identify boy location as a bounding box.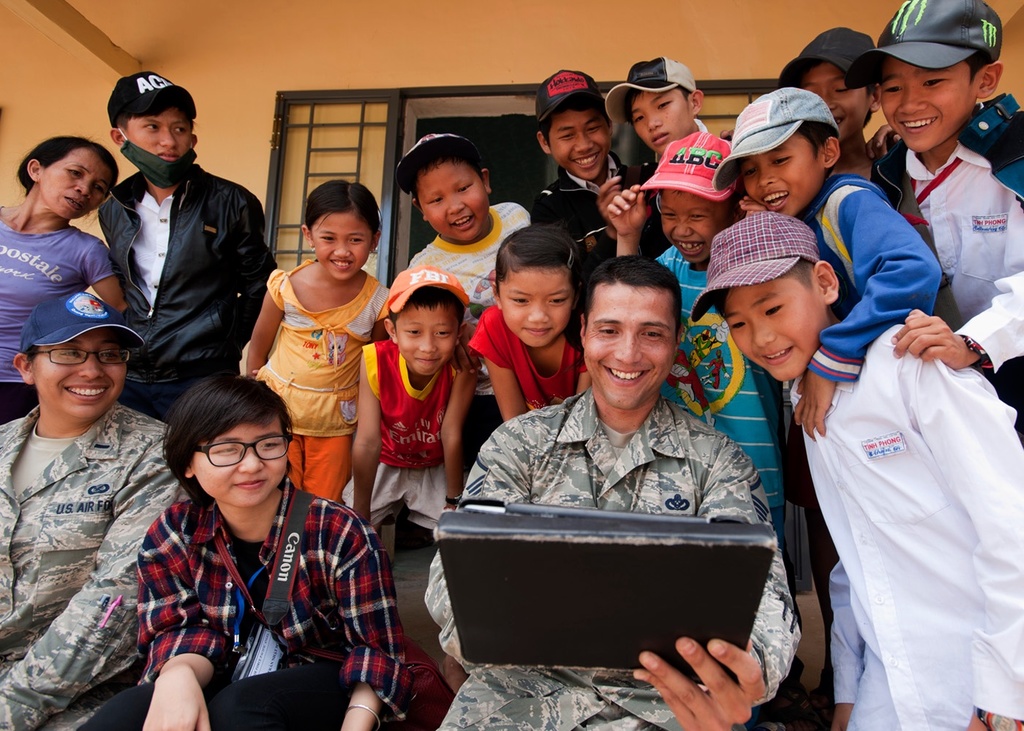
region(679, 210, 1023, 730).
